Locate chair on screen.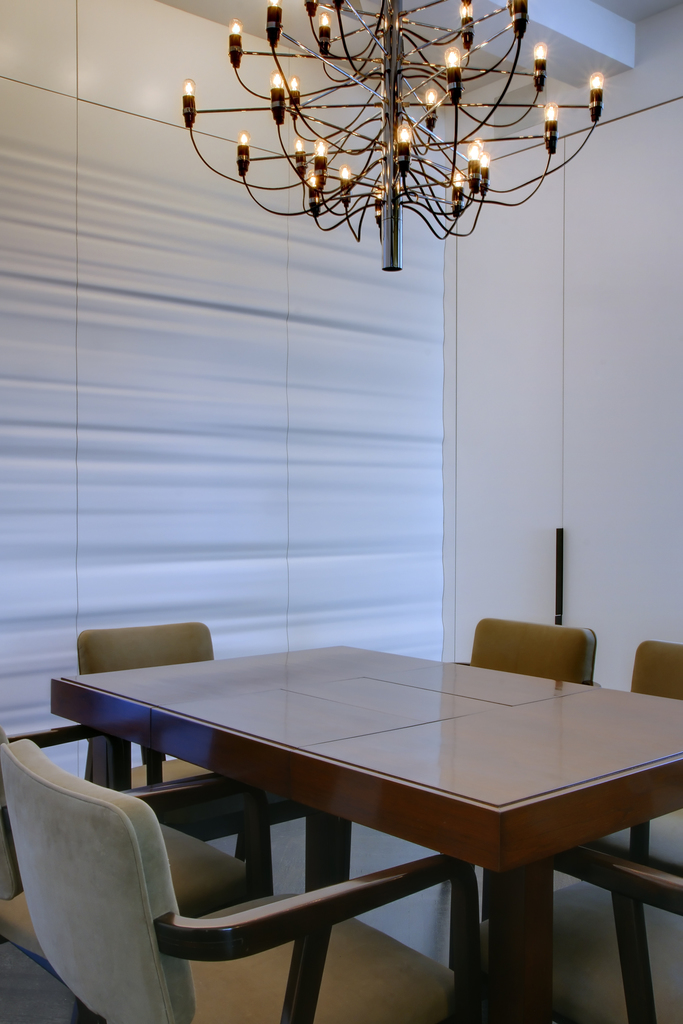
On screen at 463 614 597 685.
